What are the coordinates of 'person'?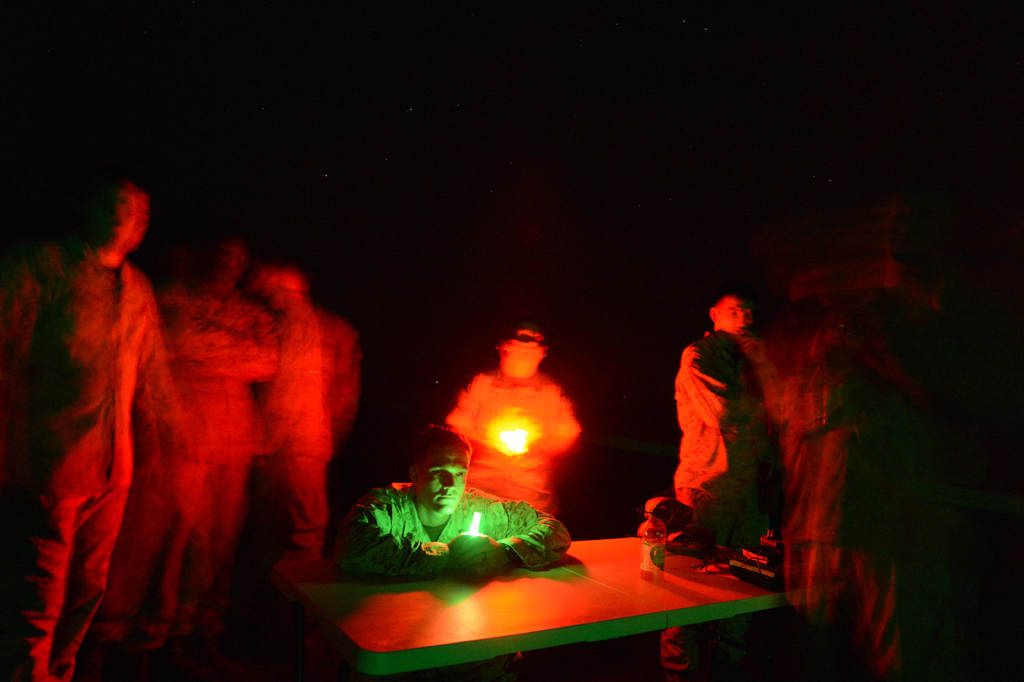
{"left": 669, "top": 281, "right": 778, "bottom": 577}.
